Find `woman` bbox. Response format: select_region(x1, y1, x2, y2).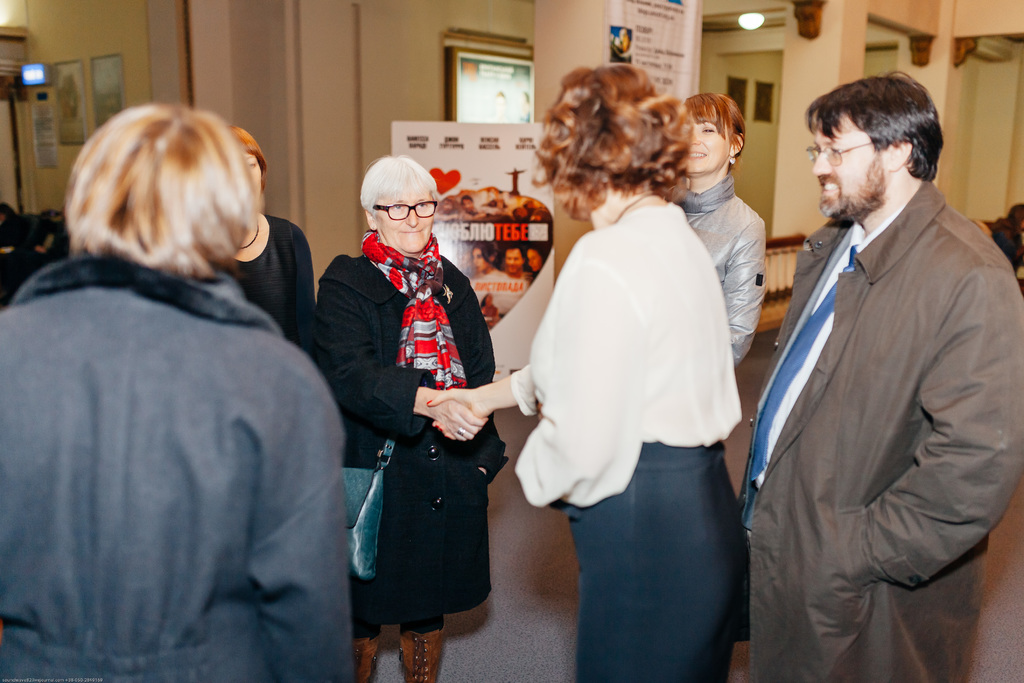
select_region(422, 63, 756, 676).
